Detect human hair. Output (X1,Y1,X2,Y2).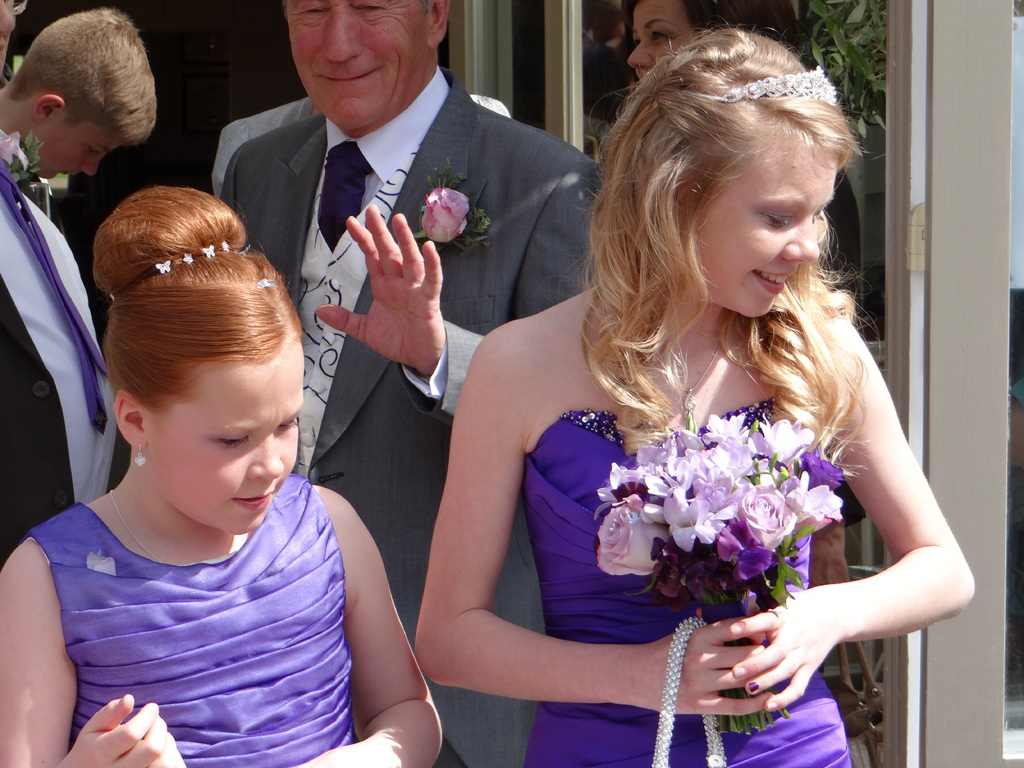
(412,0,432,17).
